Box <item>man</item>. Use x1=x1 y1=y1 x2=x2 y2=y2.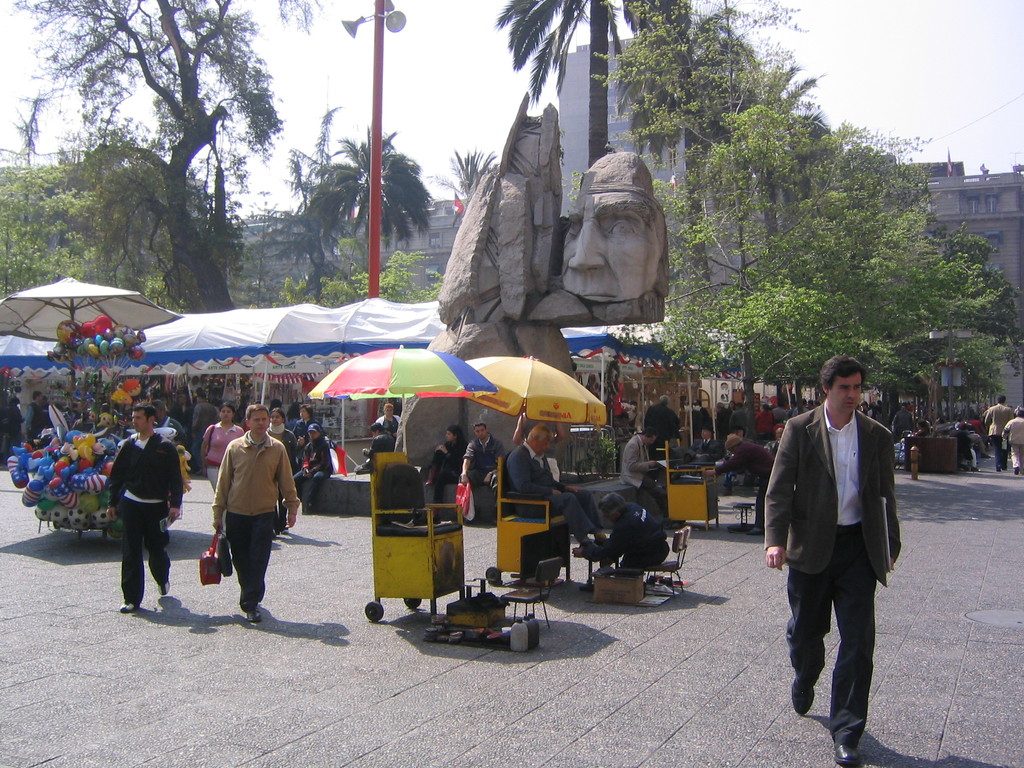
x1=760 y1=429 x2=784 y2=451.
